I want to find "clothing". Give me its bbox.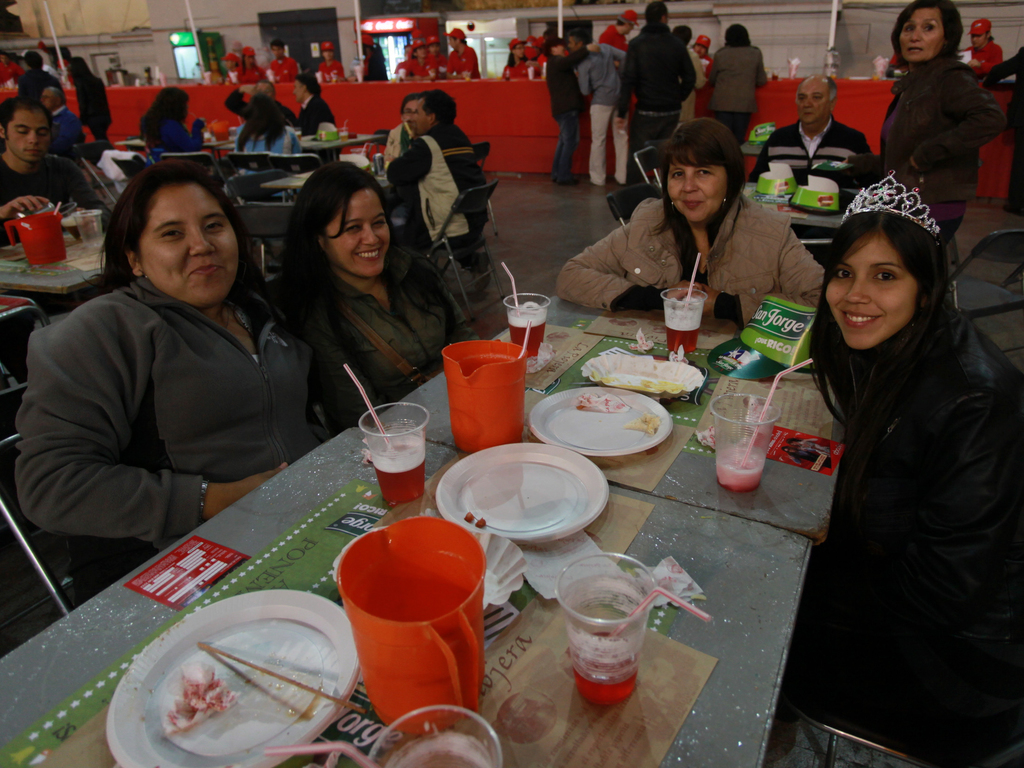
<box>78,69,115,152</box>.
